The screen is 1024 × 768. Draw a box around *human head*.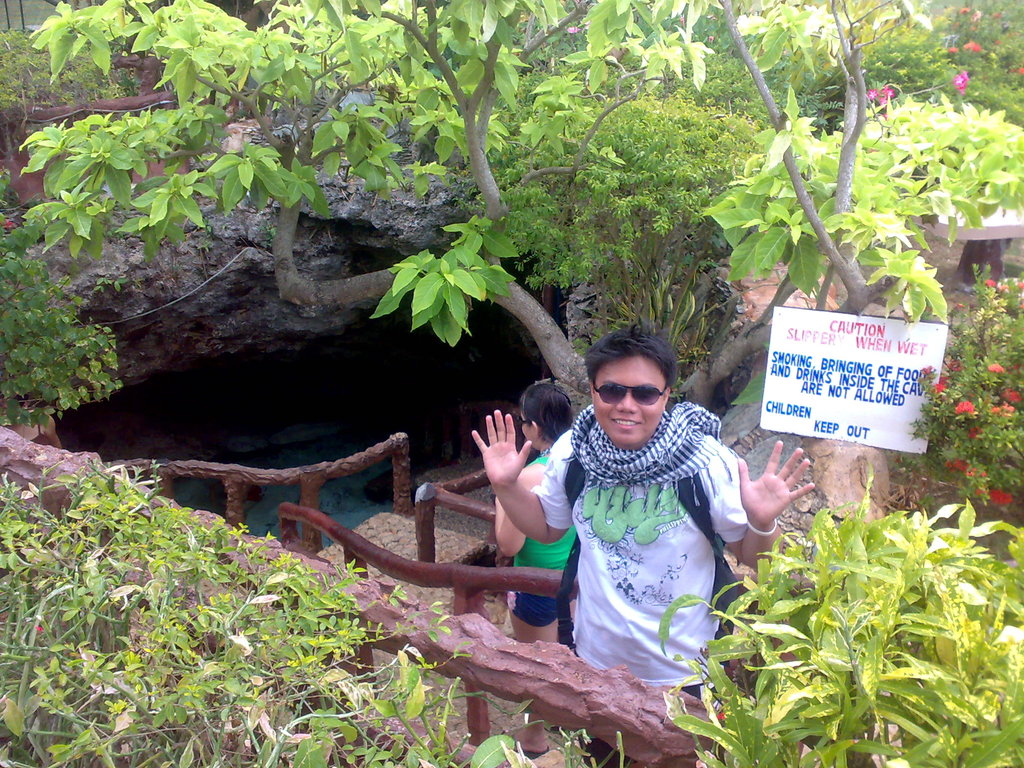
[514, 383, 575, 446].
